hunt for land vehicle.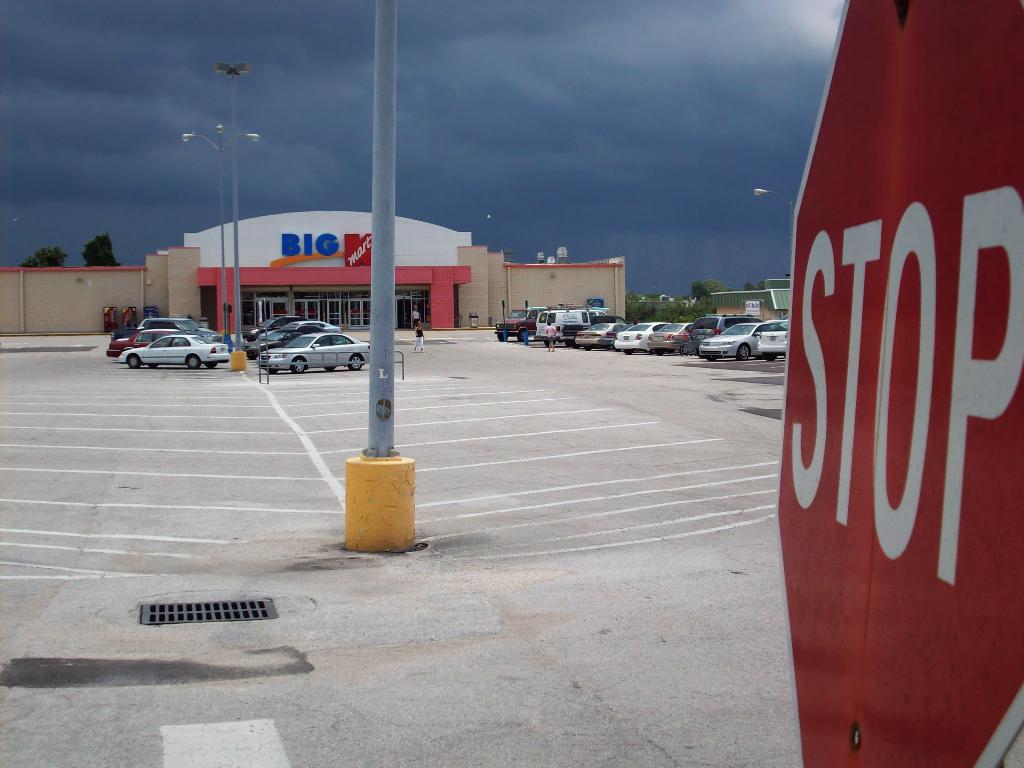
Hunted down at 611, 317, 672, 354.
